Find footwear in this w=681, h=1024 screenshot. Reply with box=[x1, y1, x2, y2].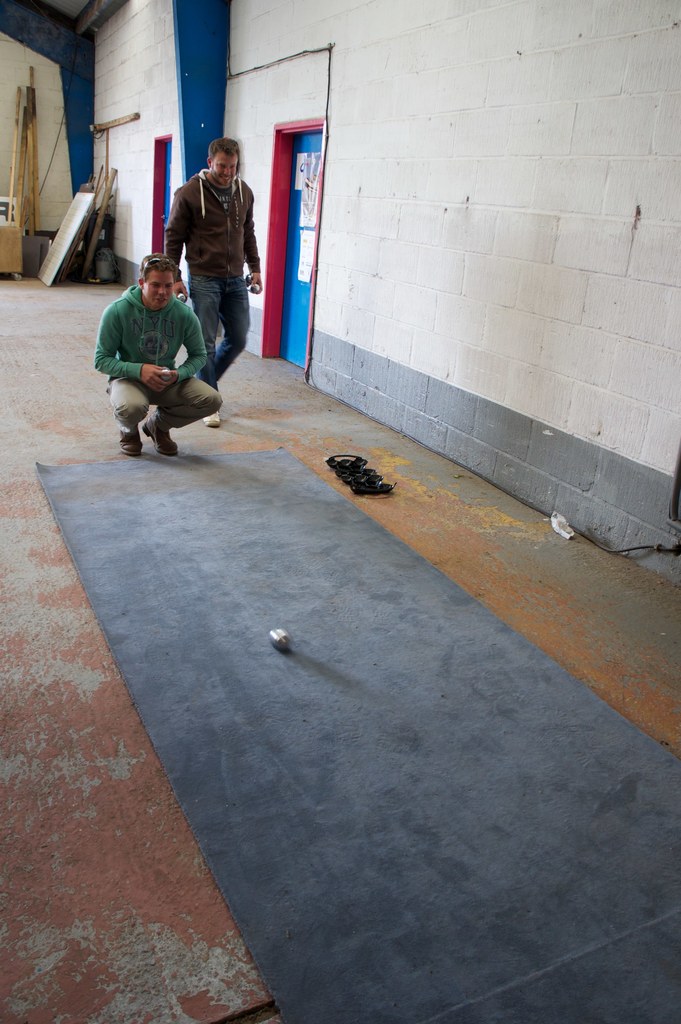
box=[141, 413, 177, 459].
